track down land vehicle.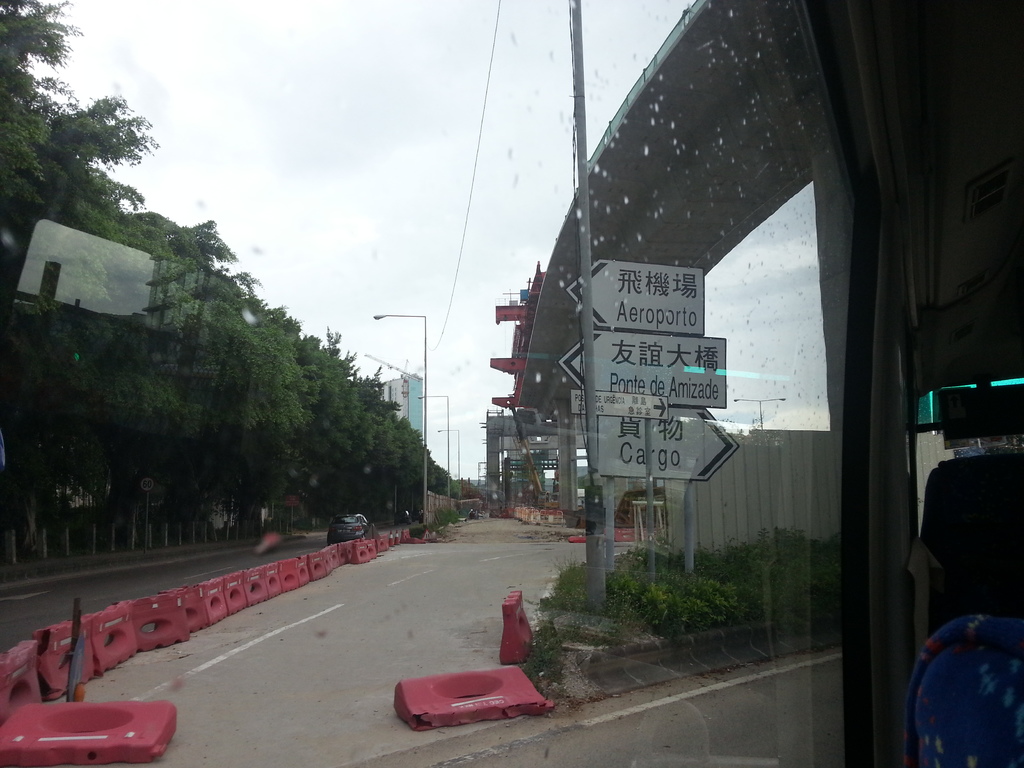
Tracked to region(325, 513, 367, 545).
